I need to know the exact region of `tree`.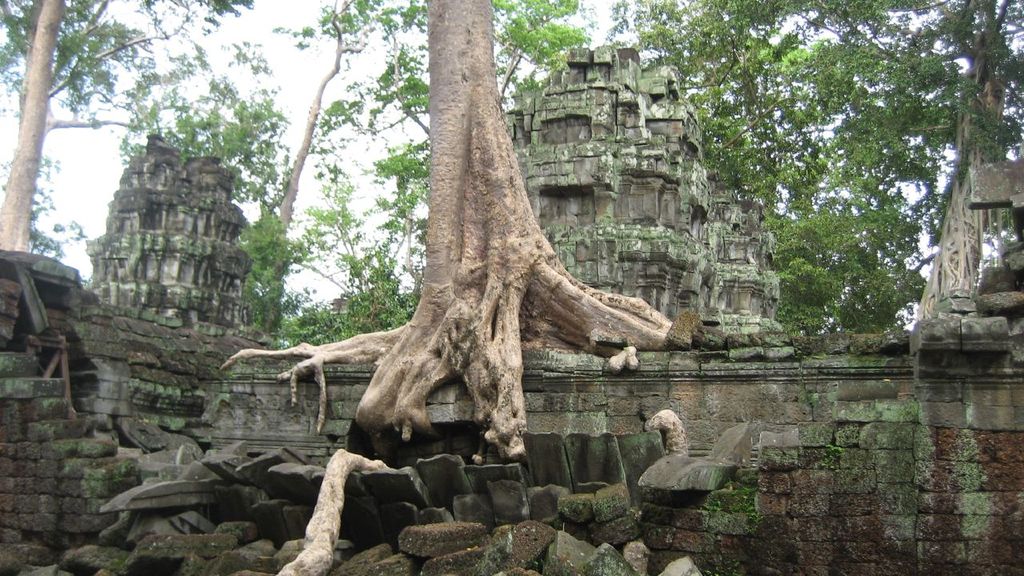
Region: (left=270, top=138, right=430, bottom=347).
